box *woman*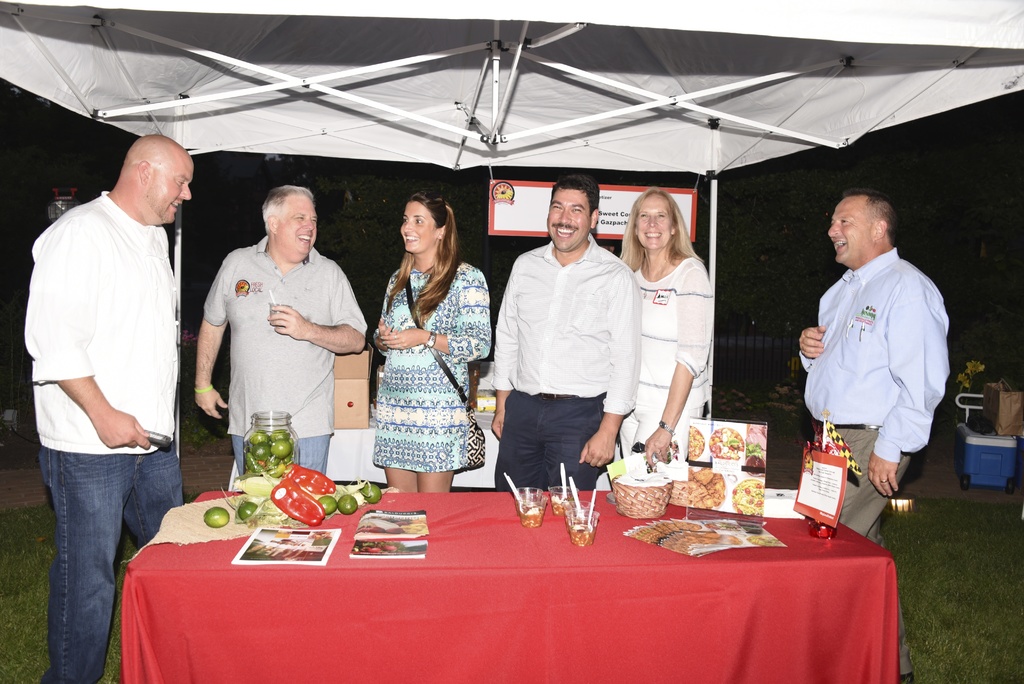
crop(361, 189, 490, 501)
